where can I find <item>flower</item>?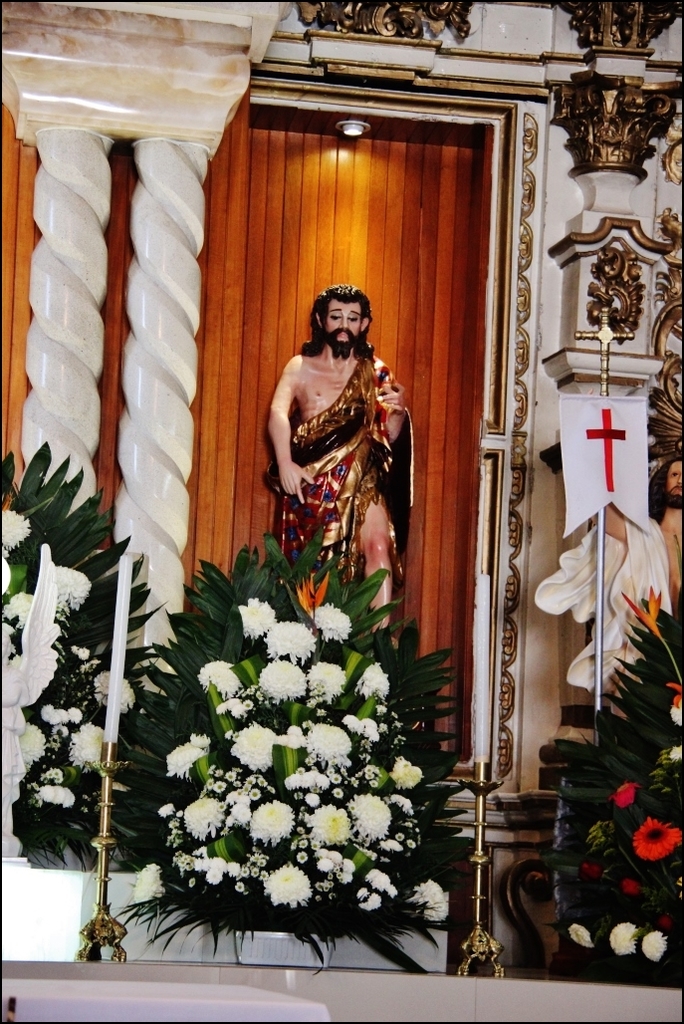
You can find it at <region>94, 671, 138, 712</region>.
